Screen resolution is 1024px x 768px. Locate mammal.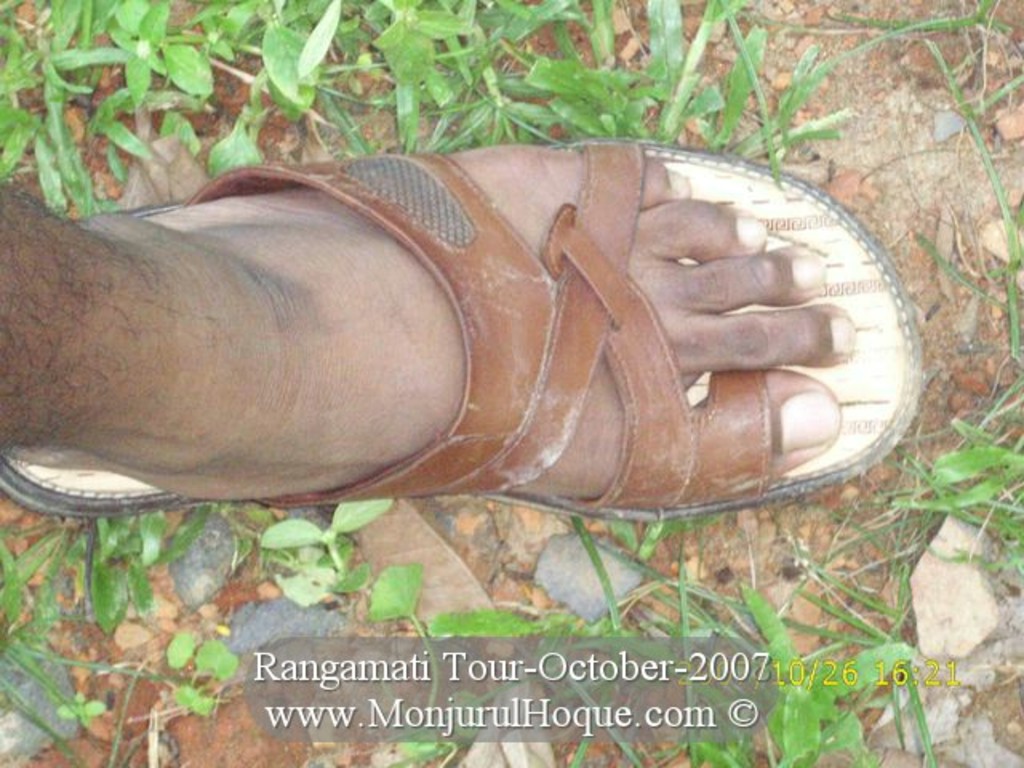
bbox(16, 117, 981, 542).
